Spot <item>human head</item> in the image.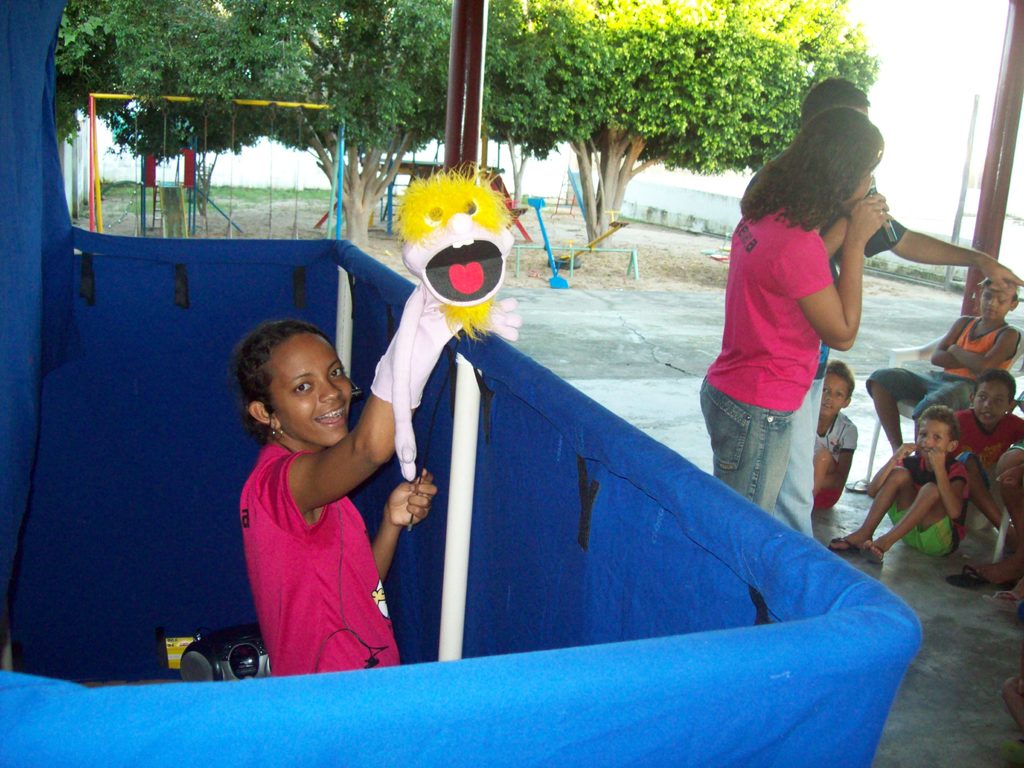
<item>human head</item> found at x1=982 y1=273 x2=1018 y2=317.
